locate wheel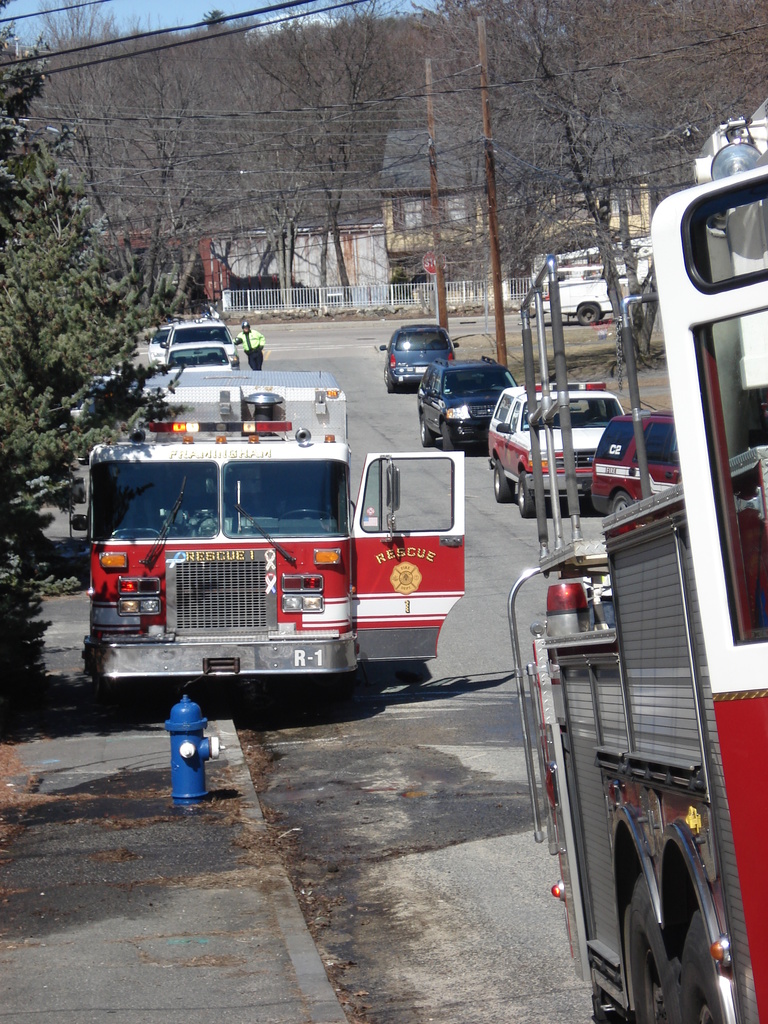
(x1=517, y1=470, x2=531, y2=509)
